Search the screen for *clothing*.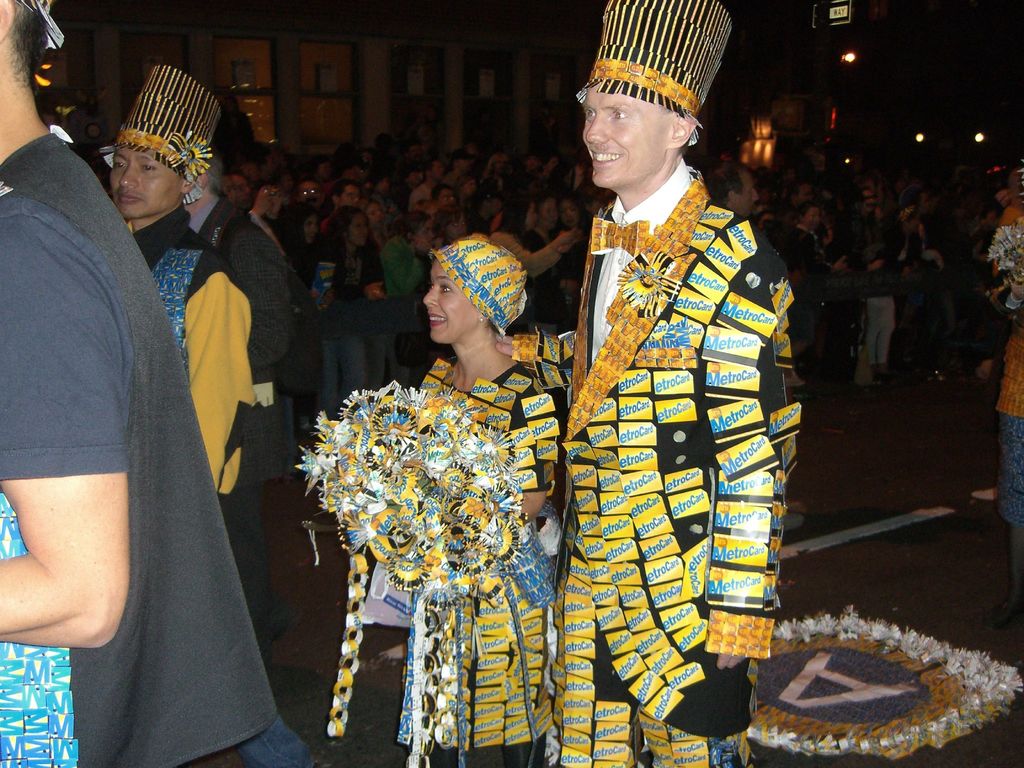
Found at <box>186,189,306,659</box>.
